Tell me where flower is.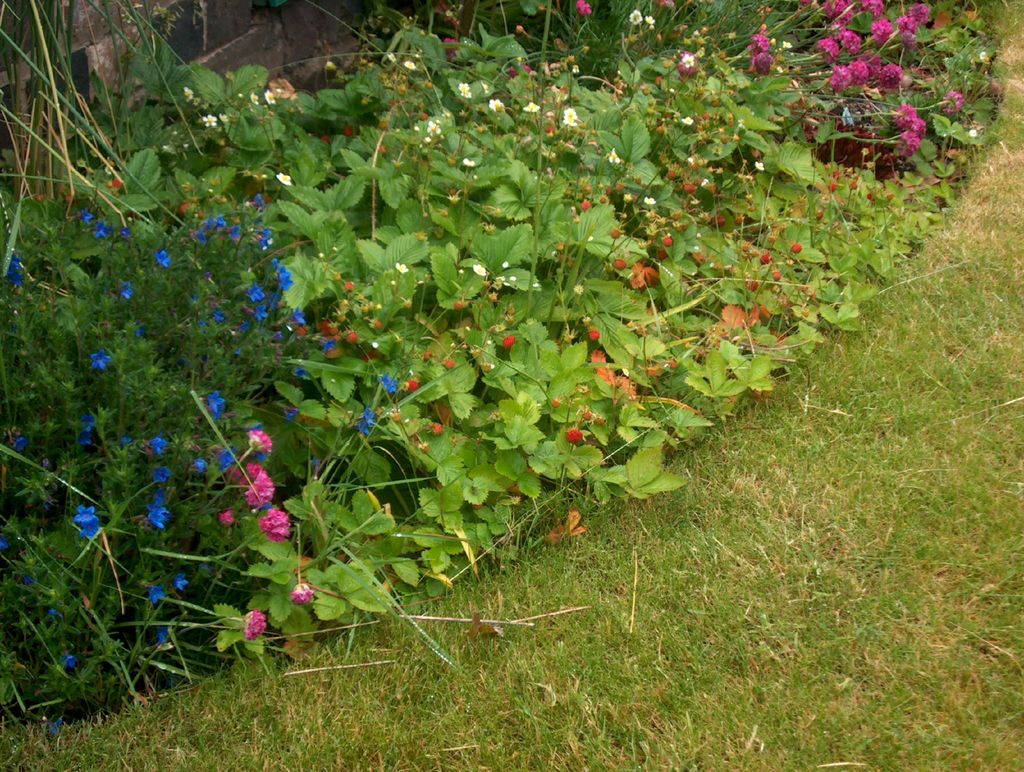
flower is at (589, 331, 600, 340).
